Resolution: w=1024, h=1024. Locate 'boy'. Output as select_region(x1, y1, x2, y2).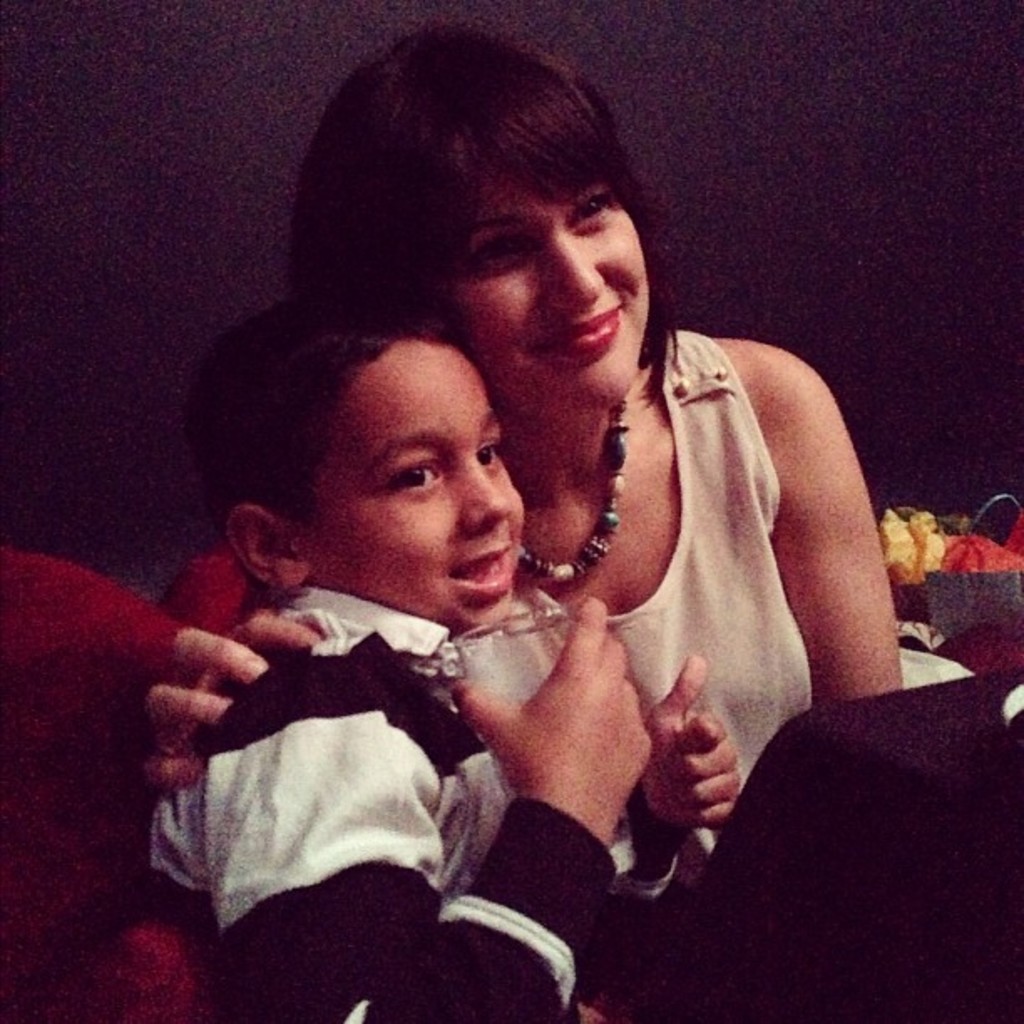
select_region(122, 271, 763, 1022).
